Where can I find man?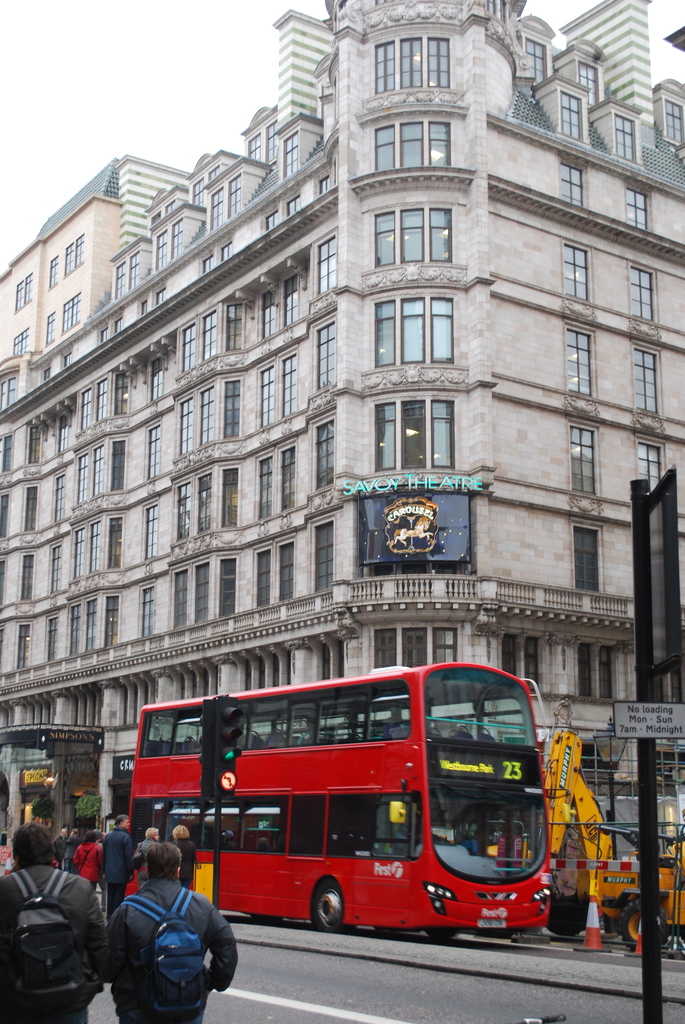
You can find it at <region>104, 846, 230, 1023</region>.
